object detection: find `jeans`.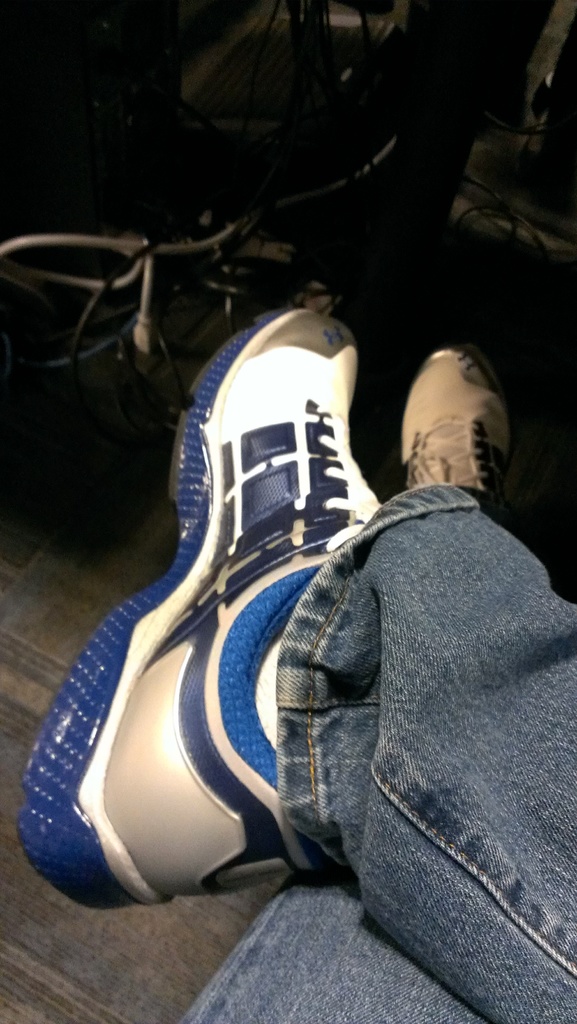
BBox(170, 463, 576, 1023).
